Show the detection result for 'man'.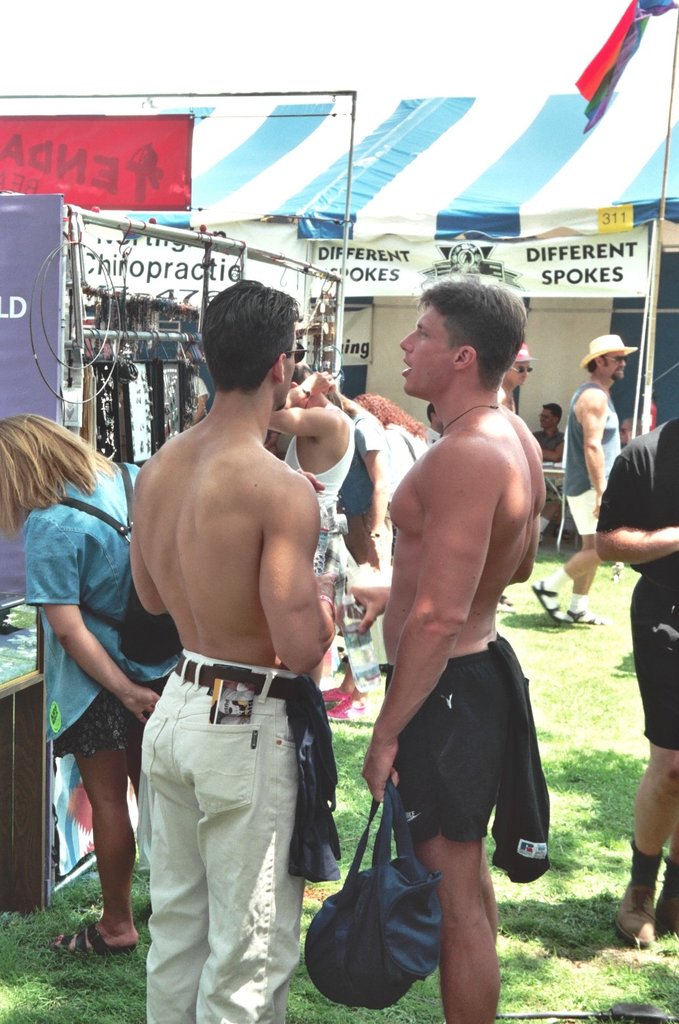
(left=532, top=402, right=572, bottom=540).
